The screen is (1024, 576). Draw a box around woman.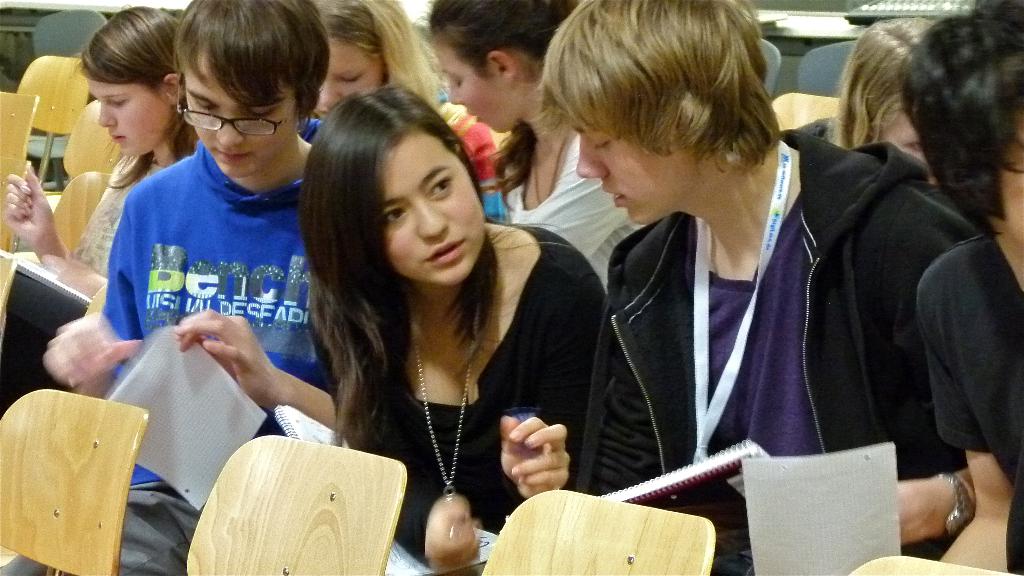
x1=279, y1=68, x2=607, y2=569.
